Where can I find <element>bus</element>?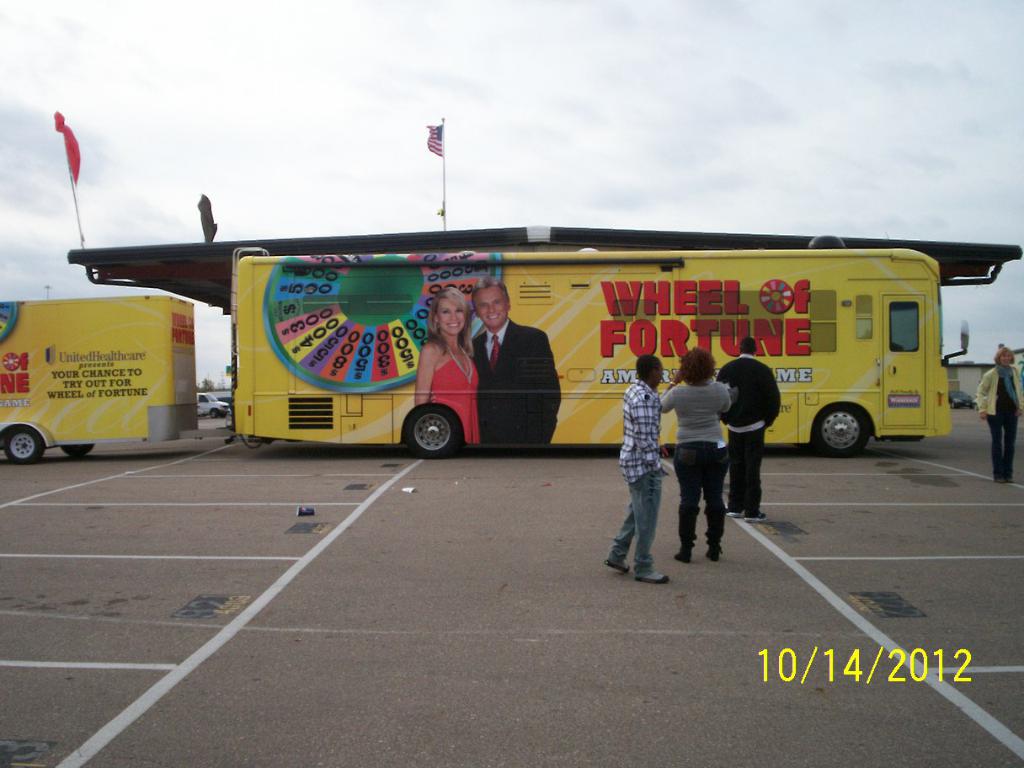
You can find it at 227/246/973/457.
